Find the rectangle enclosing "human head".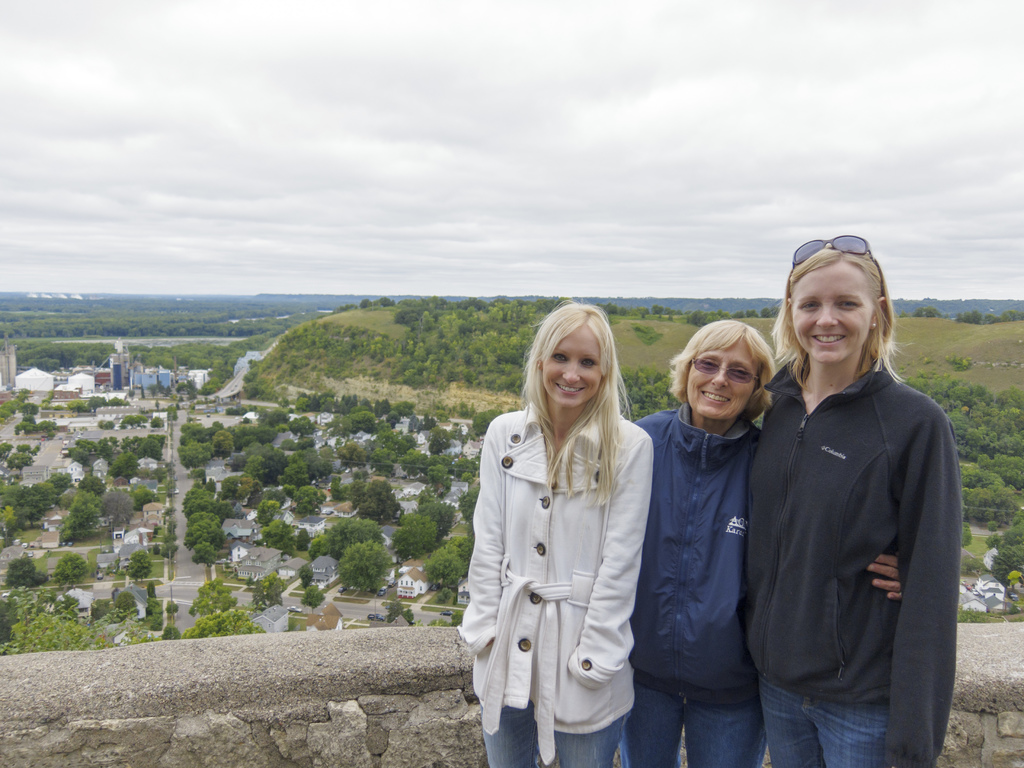
bbox(525, 304, 614, 410).
